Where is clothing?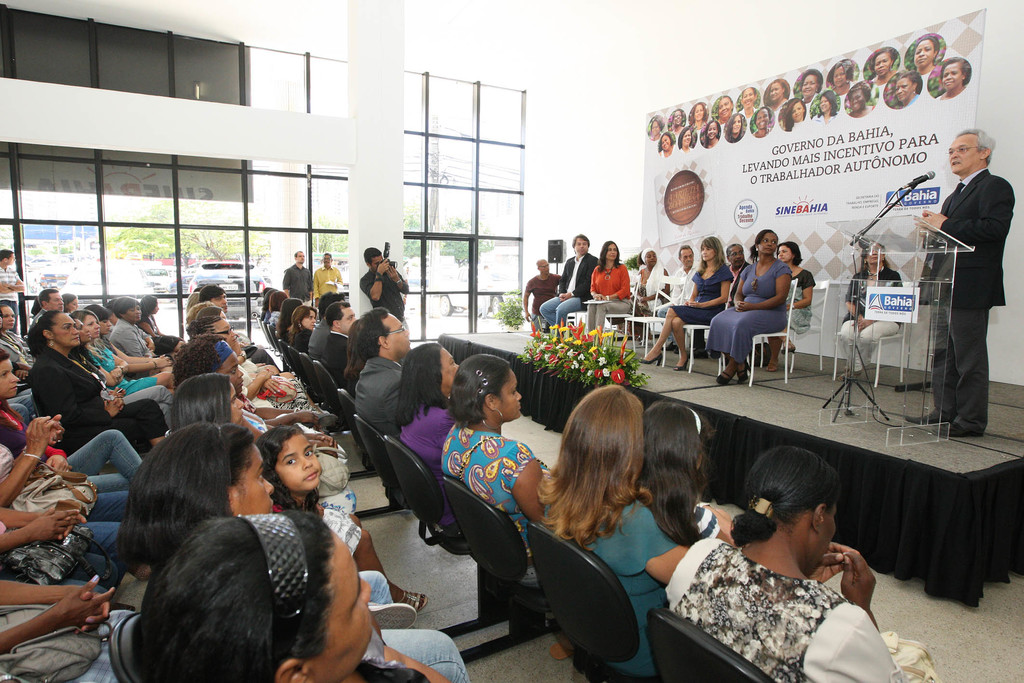
x1=306 y1=313 x2=331 y2=361.
